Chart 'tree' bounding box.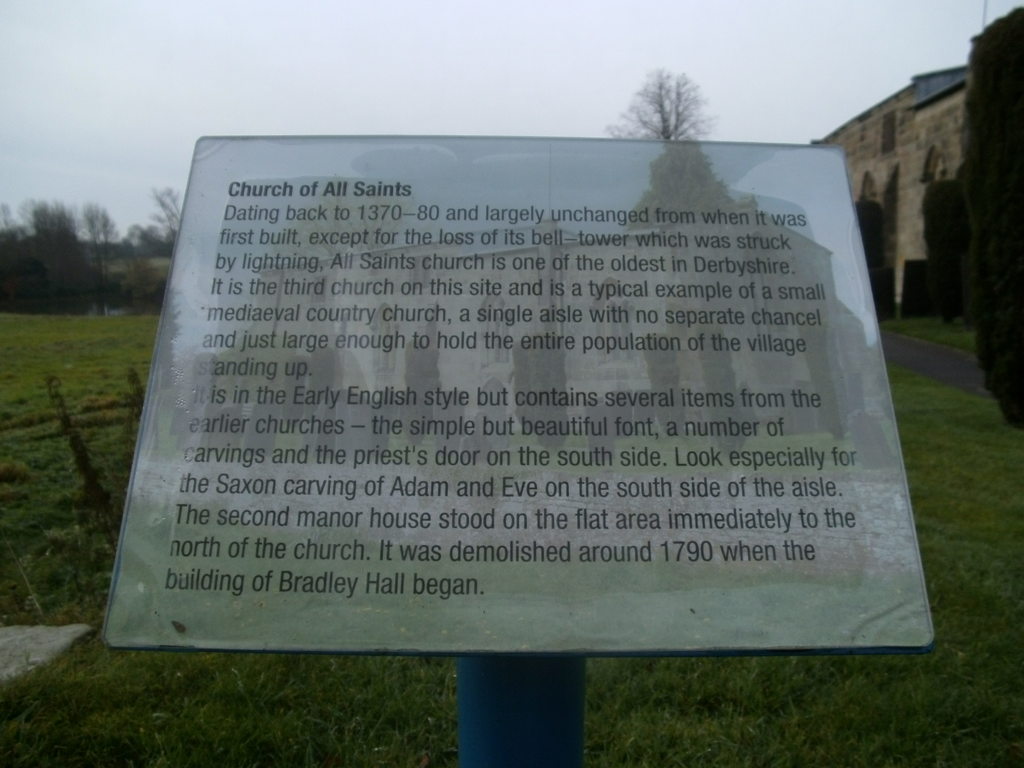
Charted: [x1=623, y1=146, x2=745, y2=461].
